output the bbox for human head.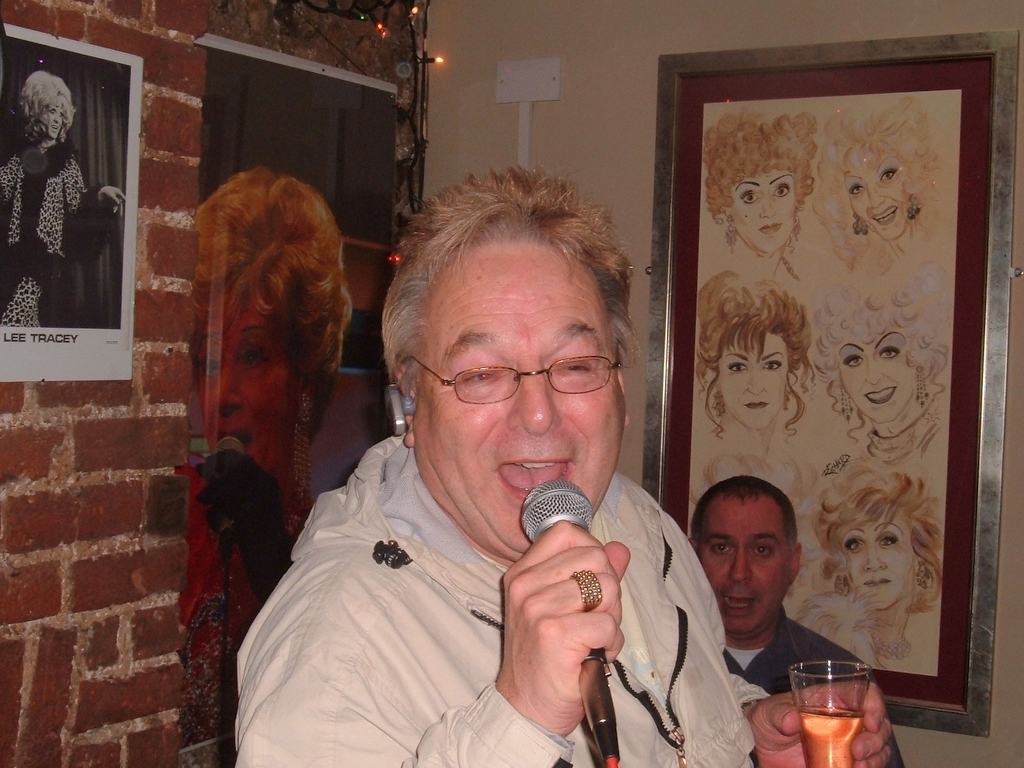
[x1=803, y1=467, x2=948, y2=616].
